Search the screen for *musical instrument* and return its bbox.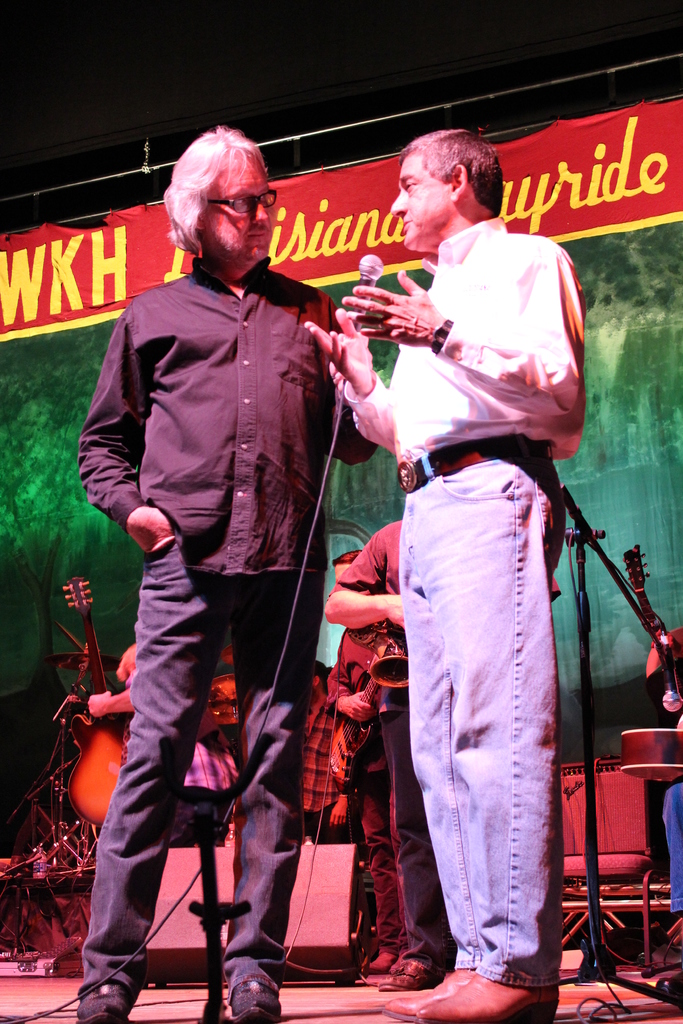
Found: 54 575 149 837.
